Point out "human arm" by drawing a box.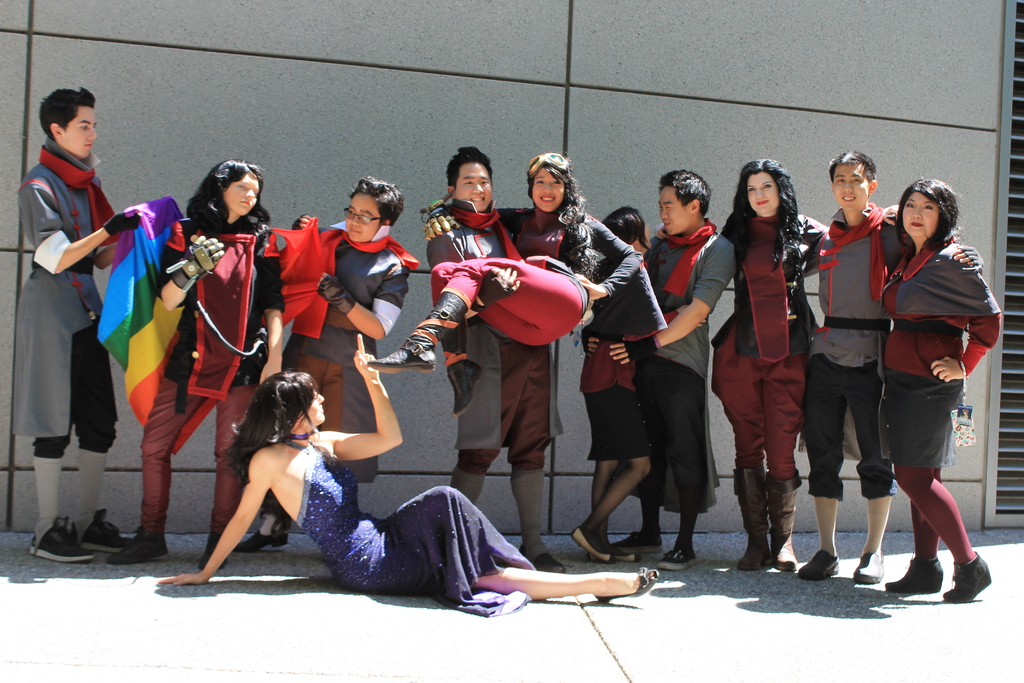
bbox(609, 240, 736, 365).
